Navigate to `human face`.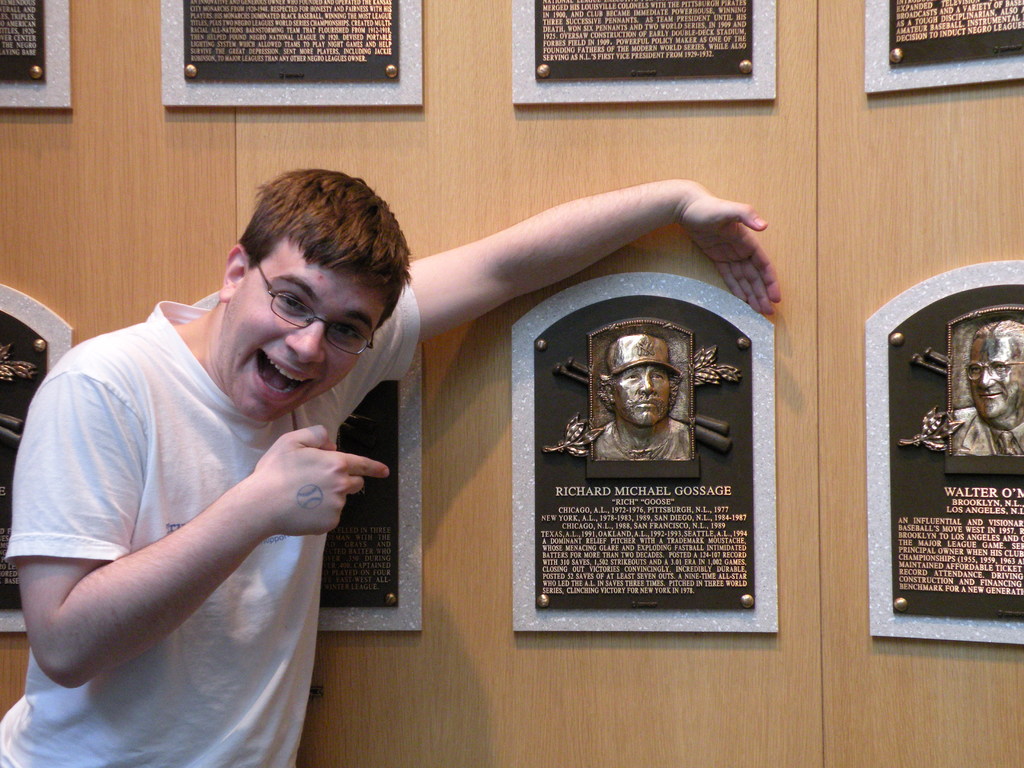
Navigation target: (x1=969, y1=335, x2=1023, y2=419).
